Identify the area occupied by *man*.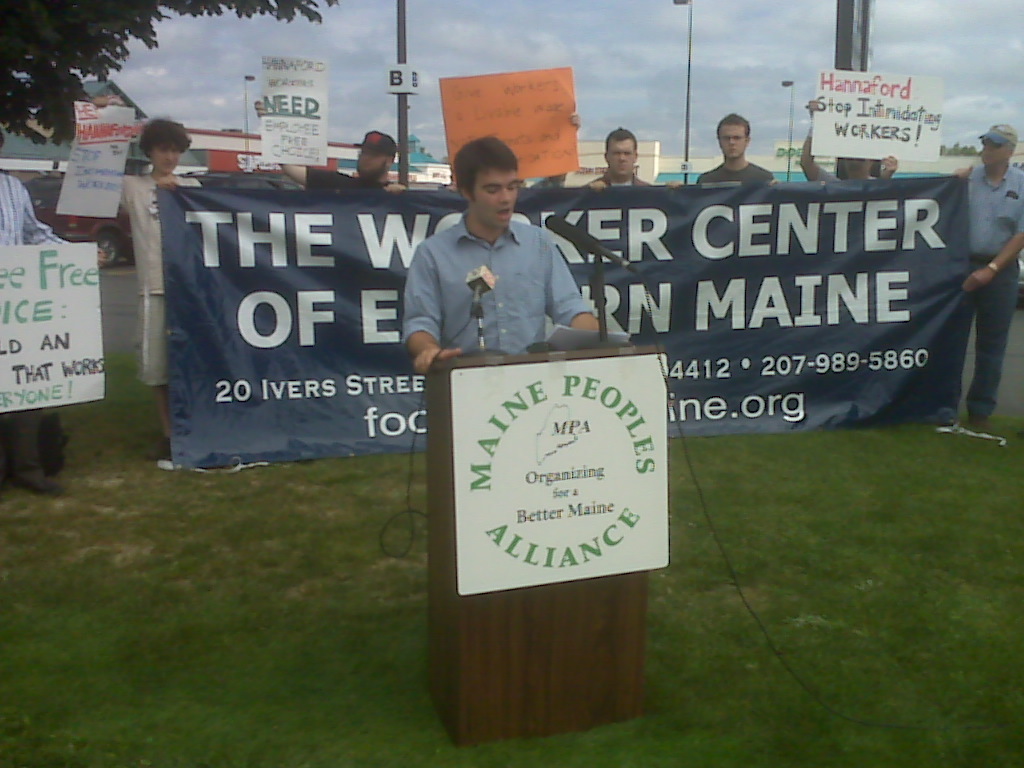
Area: 394,139,613,370.
